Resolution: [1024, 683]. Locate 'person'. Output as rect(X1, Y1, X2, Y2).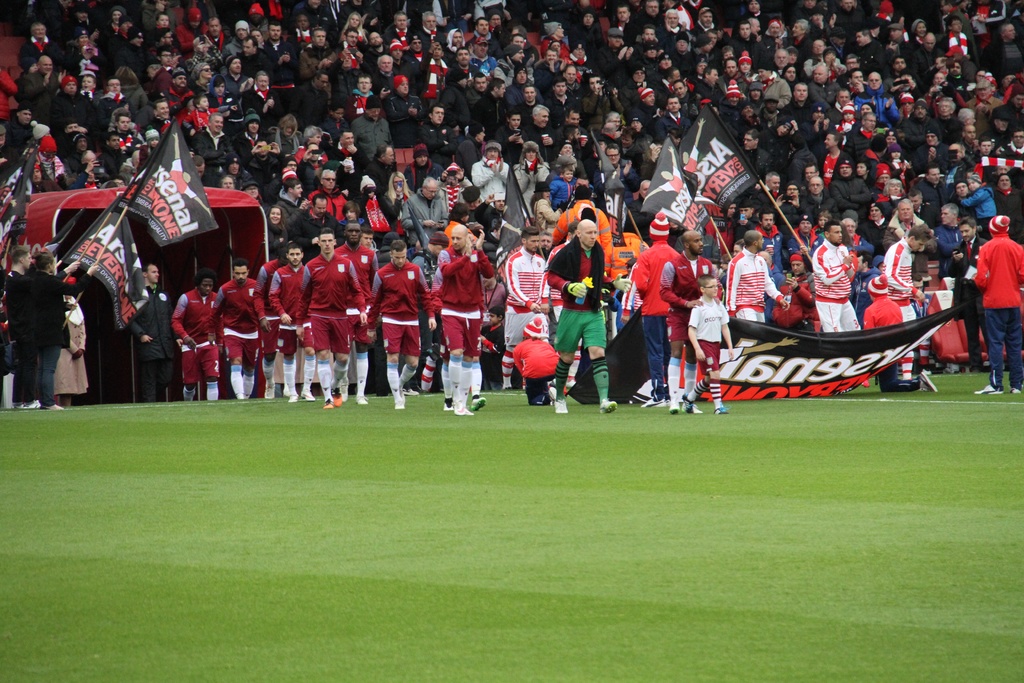
rect(29, 245, 98, 410).
